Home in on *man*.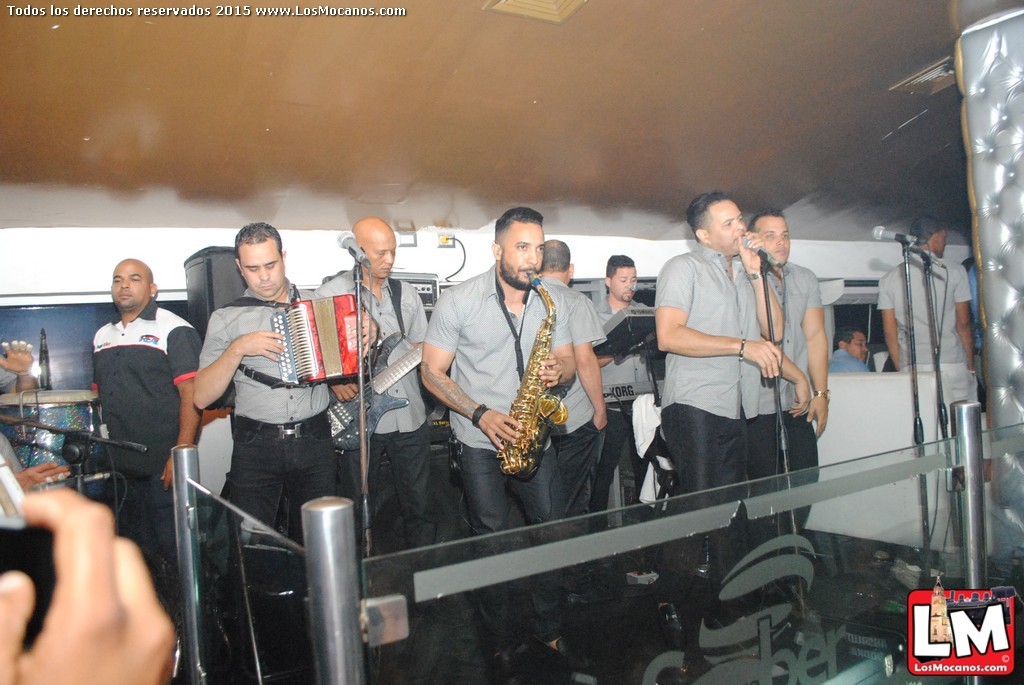
Homed in at box(830, 327, 875, 372).
